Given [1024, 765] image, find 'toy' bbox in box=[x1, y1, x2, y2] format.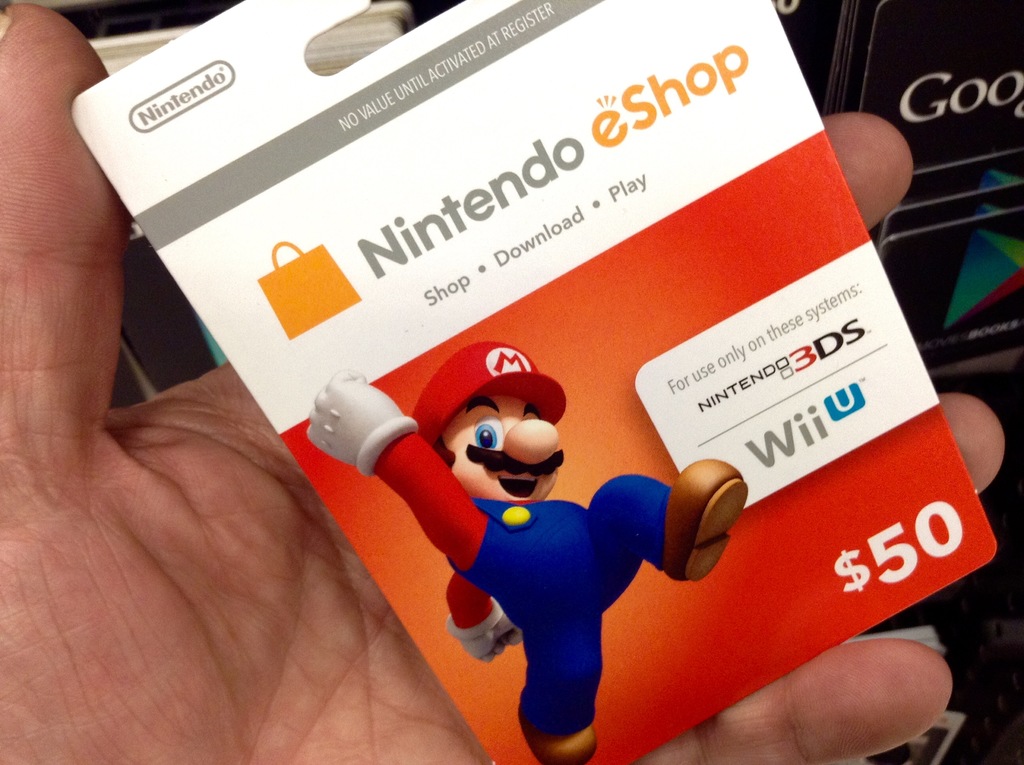
box=[356, 321, 707, 723].
